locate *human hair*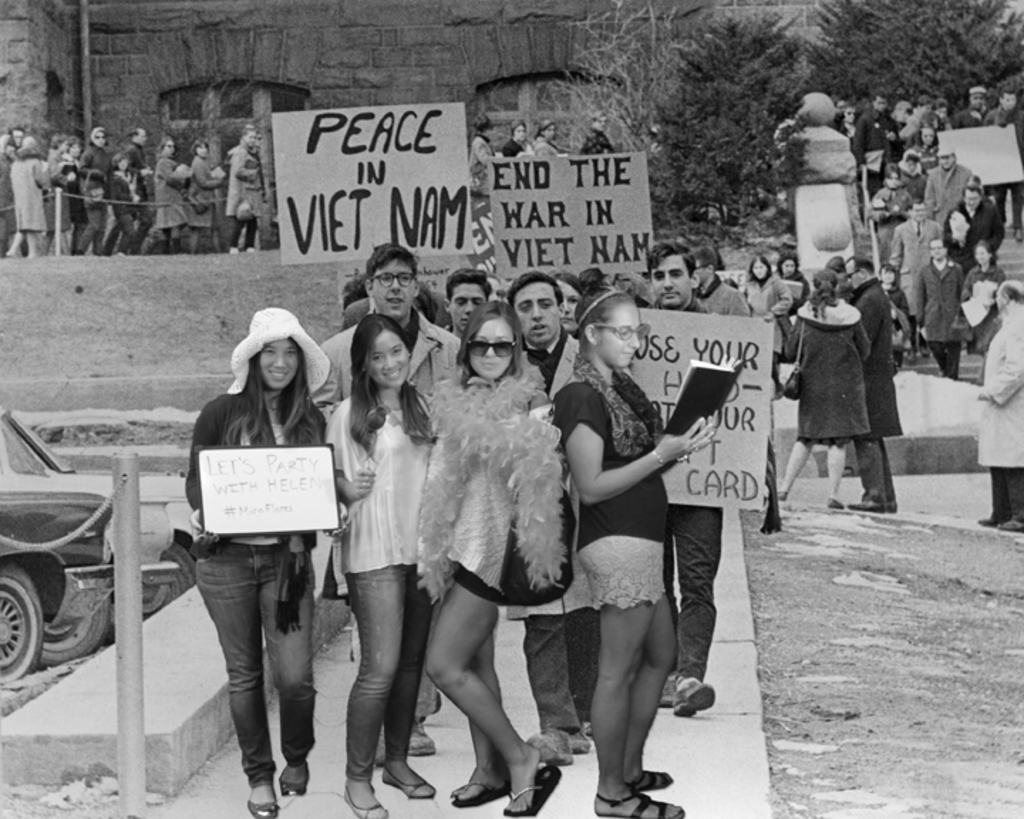
(0,134,10,152)
